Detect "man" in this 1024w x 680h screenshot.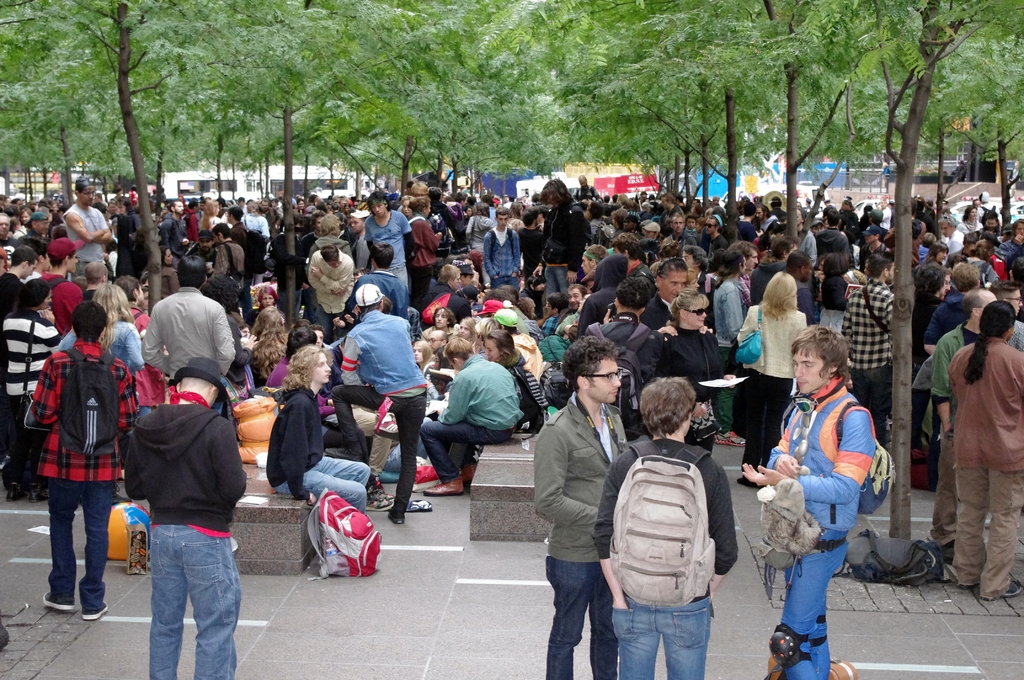
Detection: 455 260 475 289.
